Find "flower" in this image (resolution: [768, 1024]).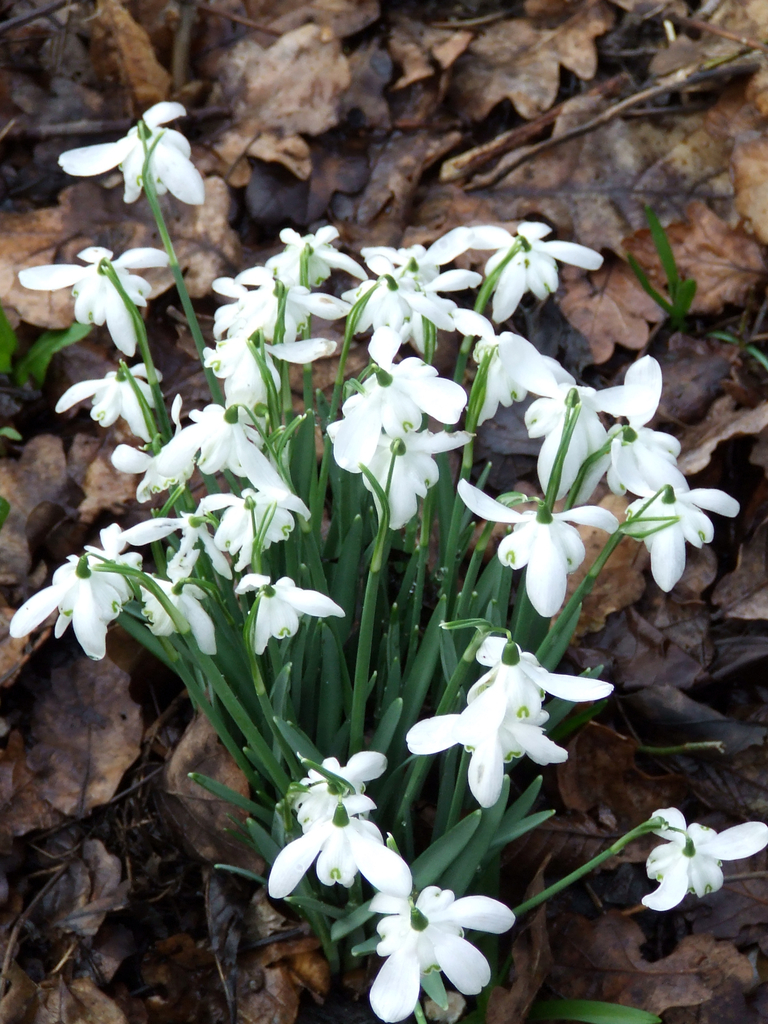
x1=118 y1=417 x2=177 y2=505.
